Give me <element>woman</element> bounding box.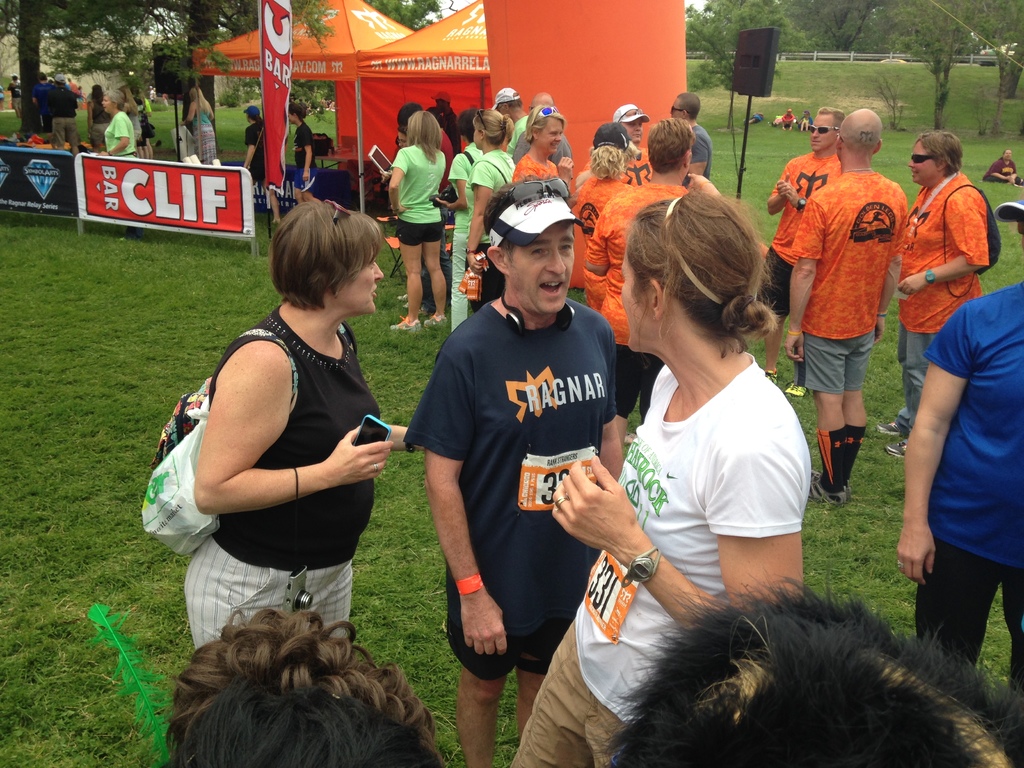
<box>512,99,573,209</box>.
